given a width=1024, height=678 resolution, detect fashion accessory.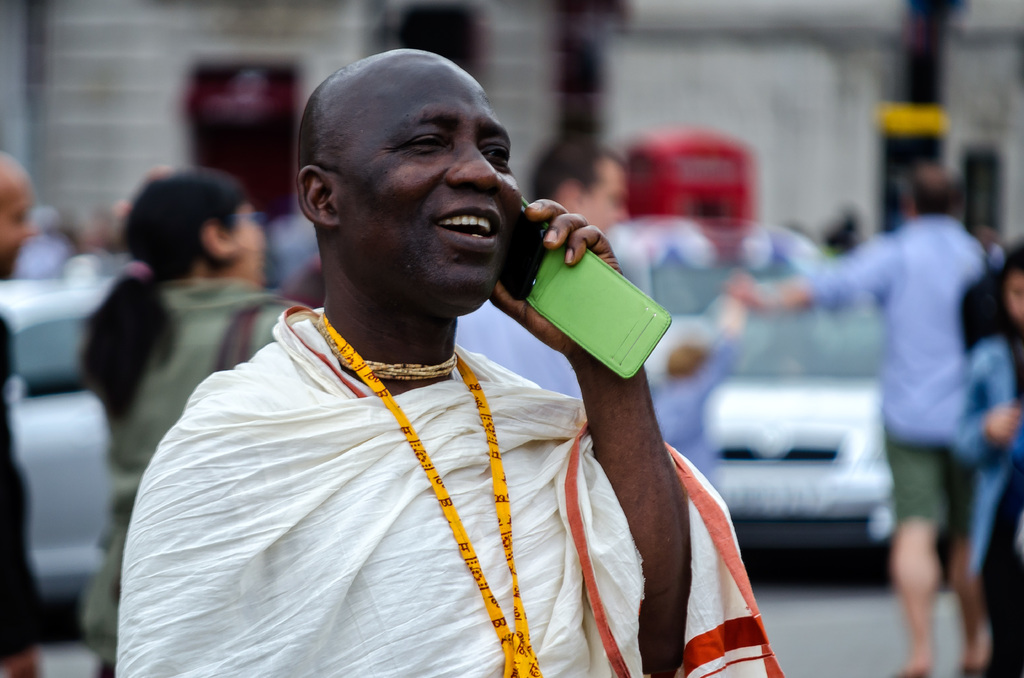
313:310:461:381.
